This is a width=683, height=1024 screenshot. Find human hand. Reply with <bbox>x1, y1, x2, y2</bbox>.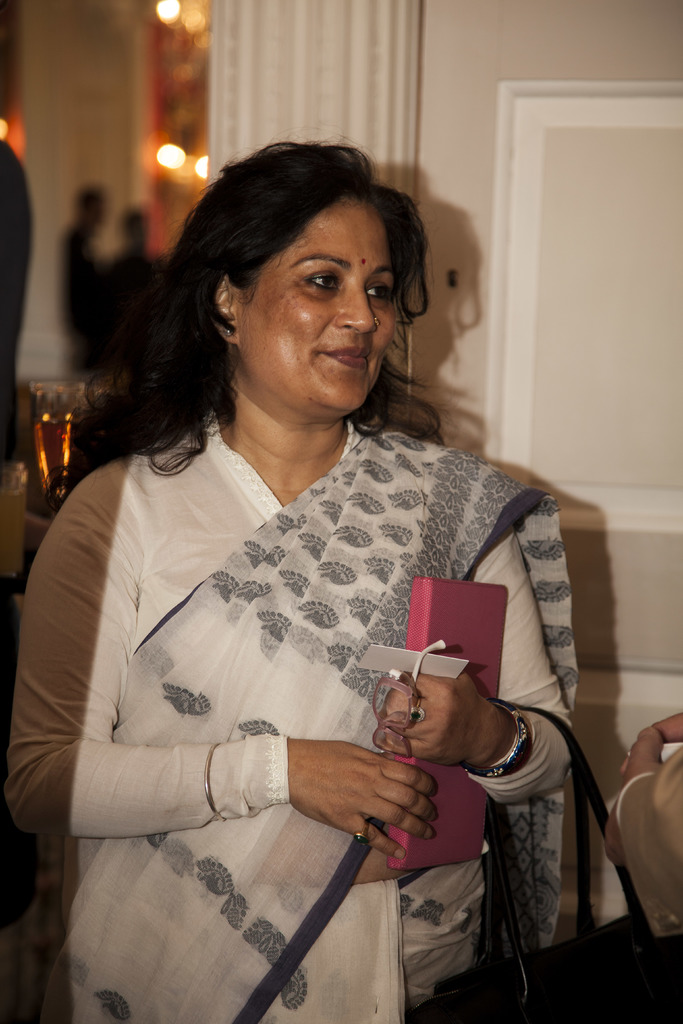
<bbox>379, 662, 490, 767</bbox>.
